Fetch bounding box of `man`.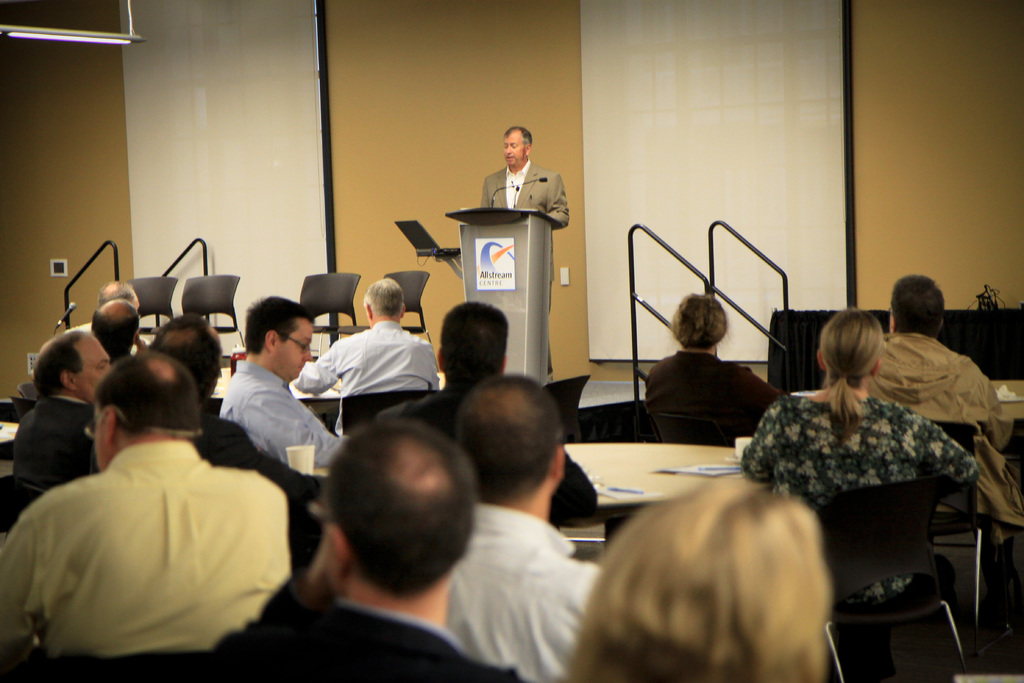
Bbox: (447,371,604,682).
